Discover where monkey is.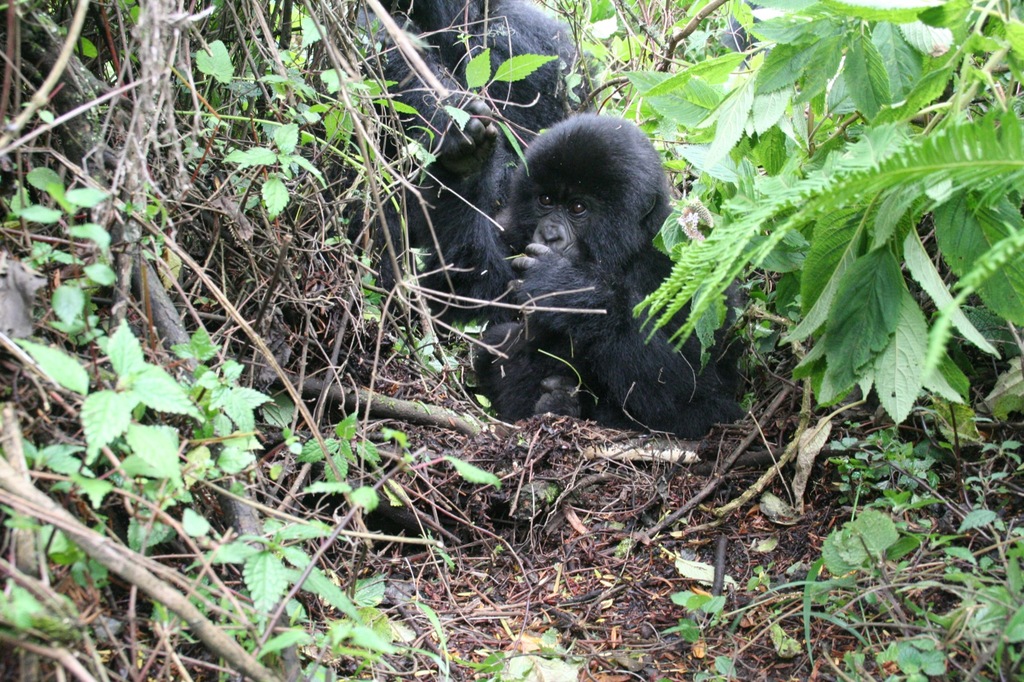
Discovered at x1=479, y1=109, x2=743, y2=438.
